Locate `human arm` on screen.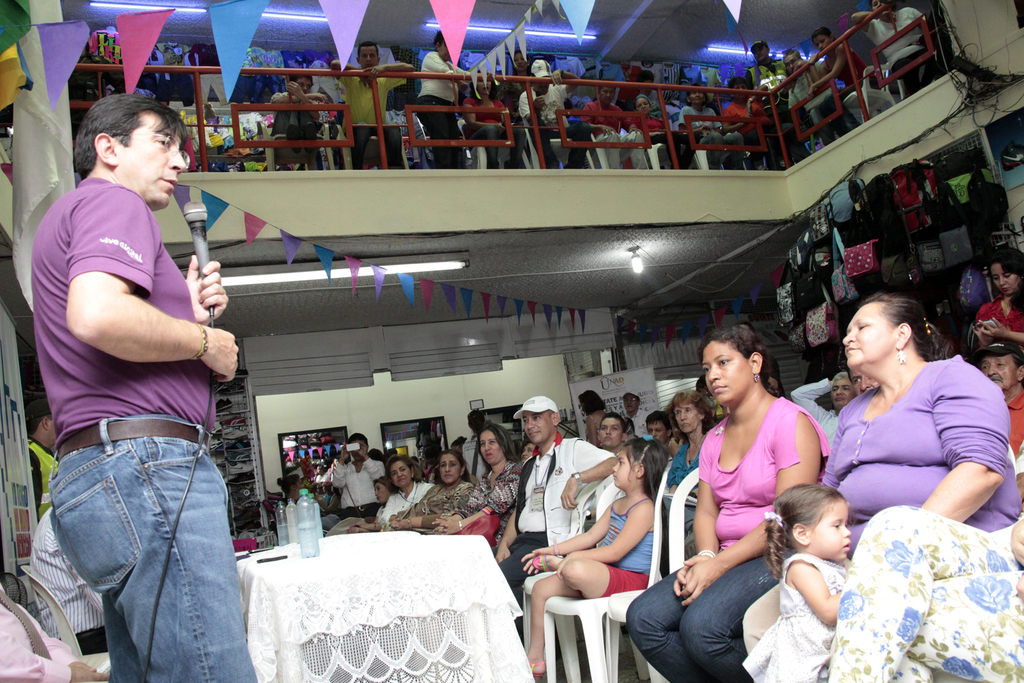
On screen at box=[806, 42, 849, 96].
